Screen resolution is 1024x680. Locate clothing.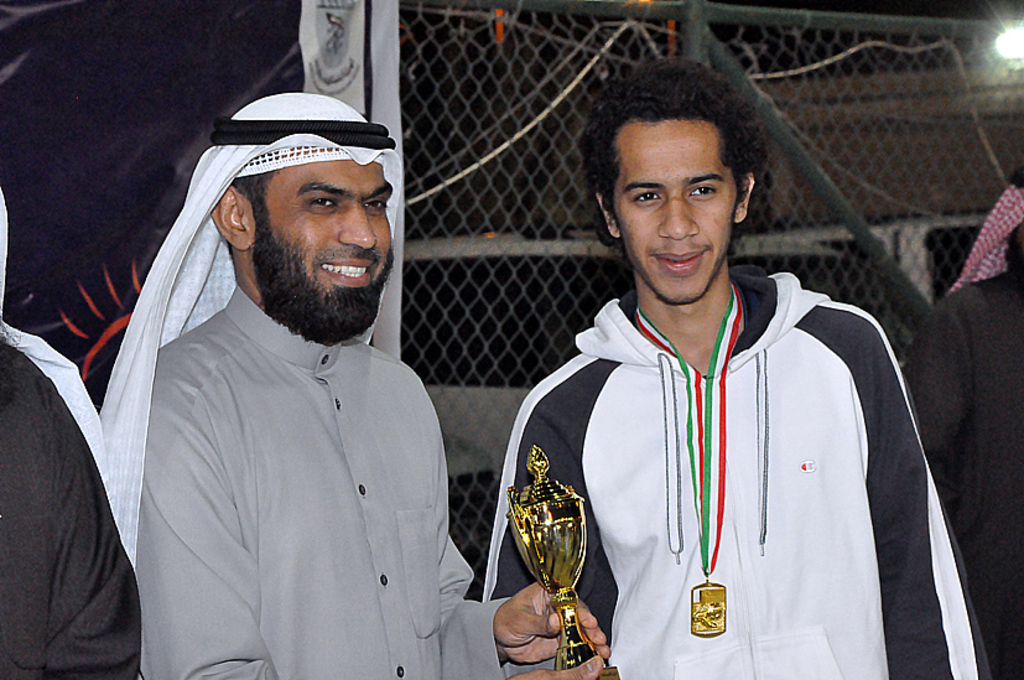
(x1=100, y1=186, x2=483, y2=679).
